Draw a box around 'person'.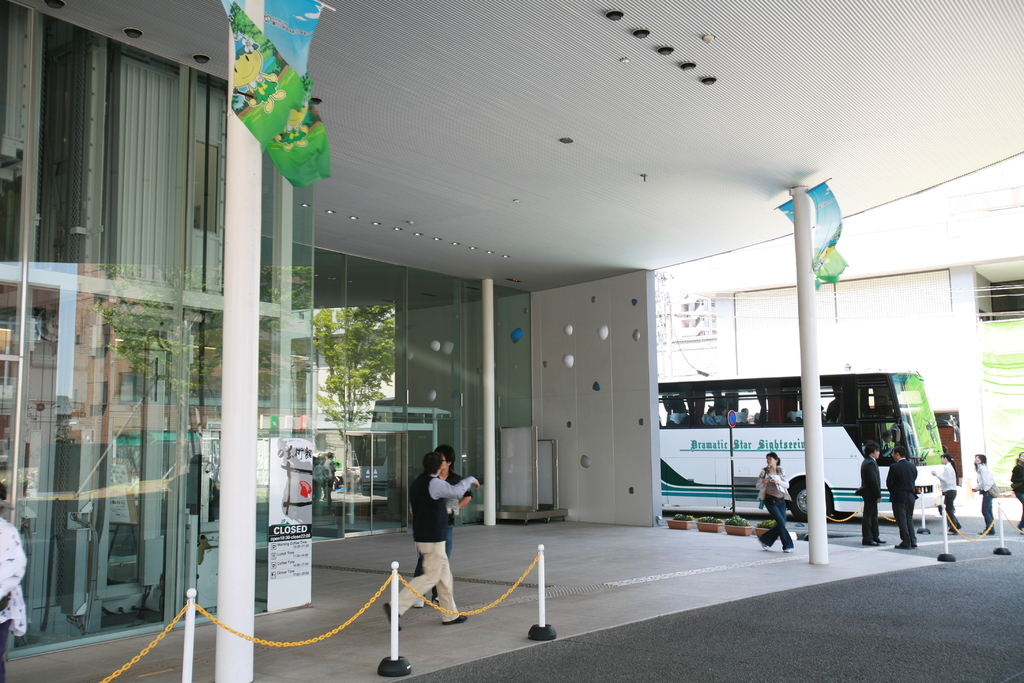
pyautogui.locateOnScreen(315, 461, 326, 509).
